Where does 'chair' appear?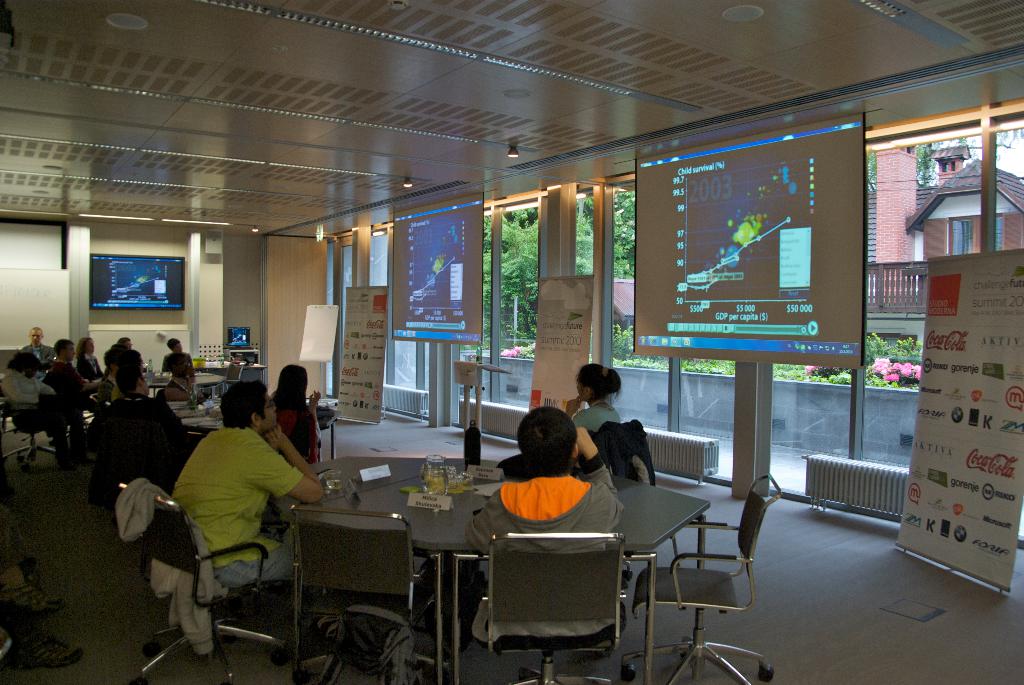
Appears at bbox=(119, 504, 279, 684).
